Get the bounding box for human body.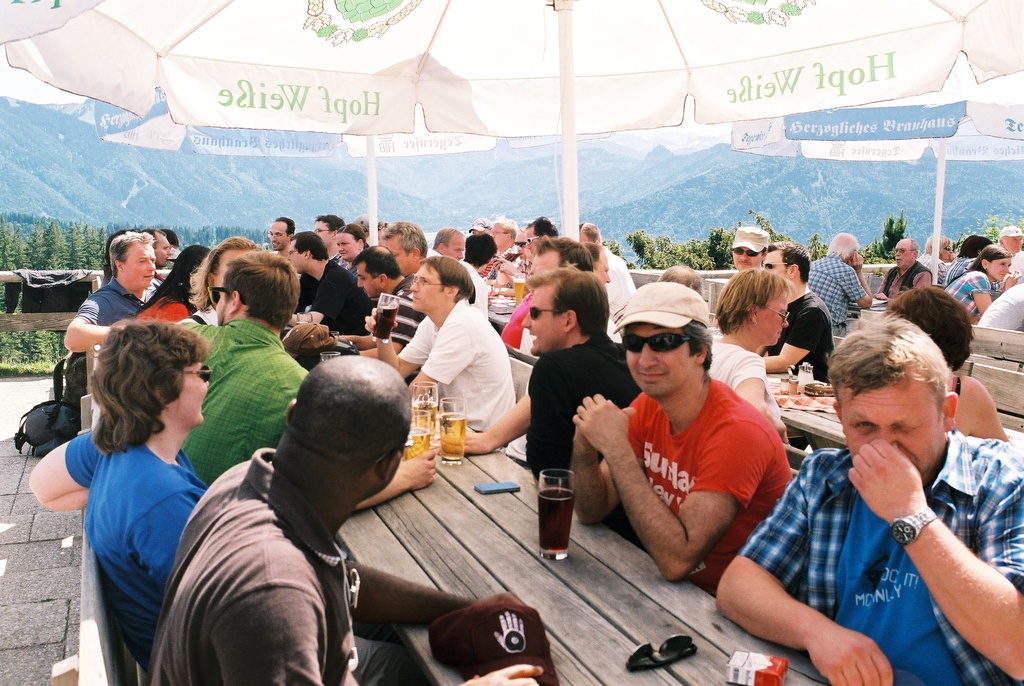
[996, 230, 1023, 265].
